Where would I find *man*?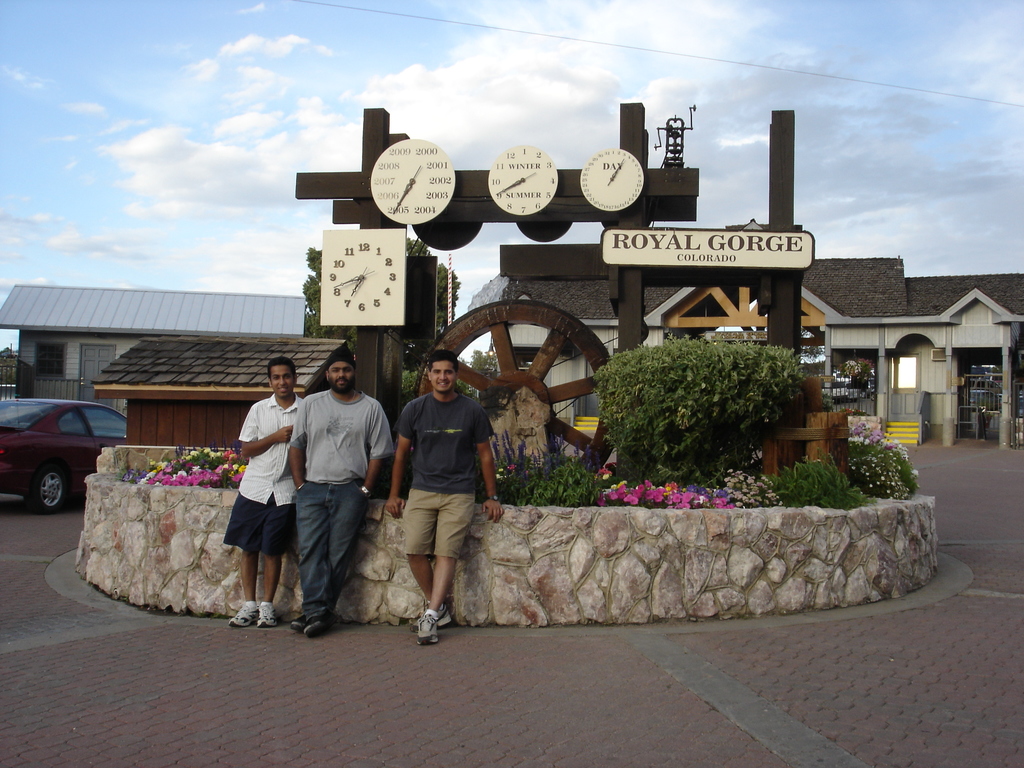
At <bbox>388, 346, 495, 643</bbox>.
